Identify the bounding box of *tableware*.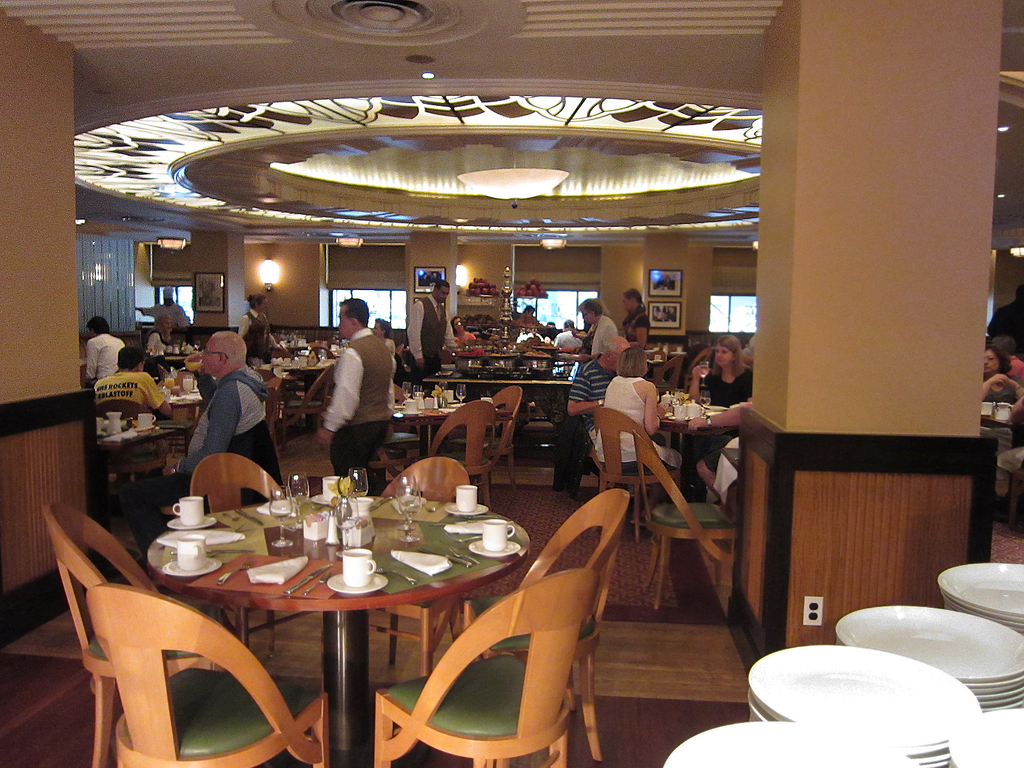
detection(180, 372, 196, 392).
